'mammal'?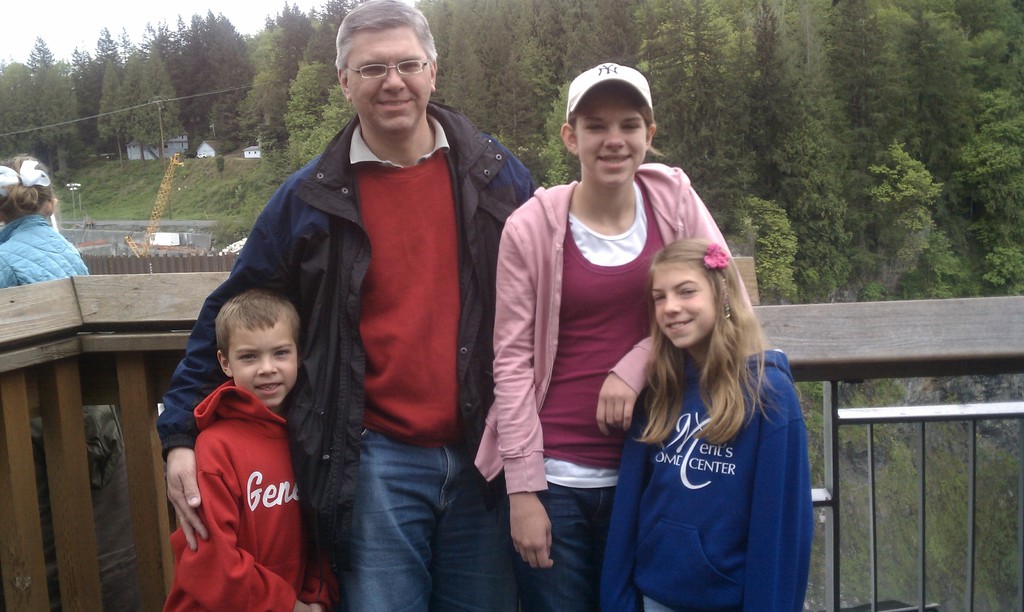
597/238/815/611
